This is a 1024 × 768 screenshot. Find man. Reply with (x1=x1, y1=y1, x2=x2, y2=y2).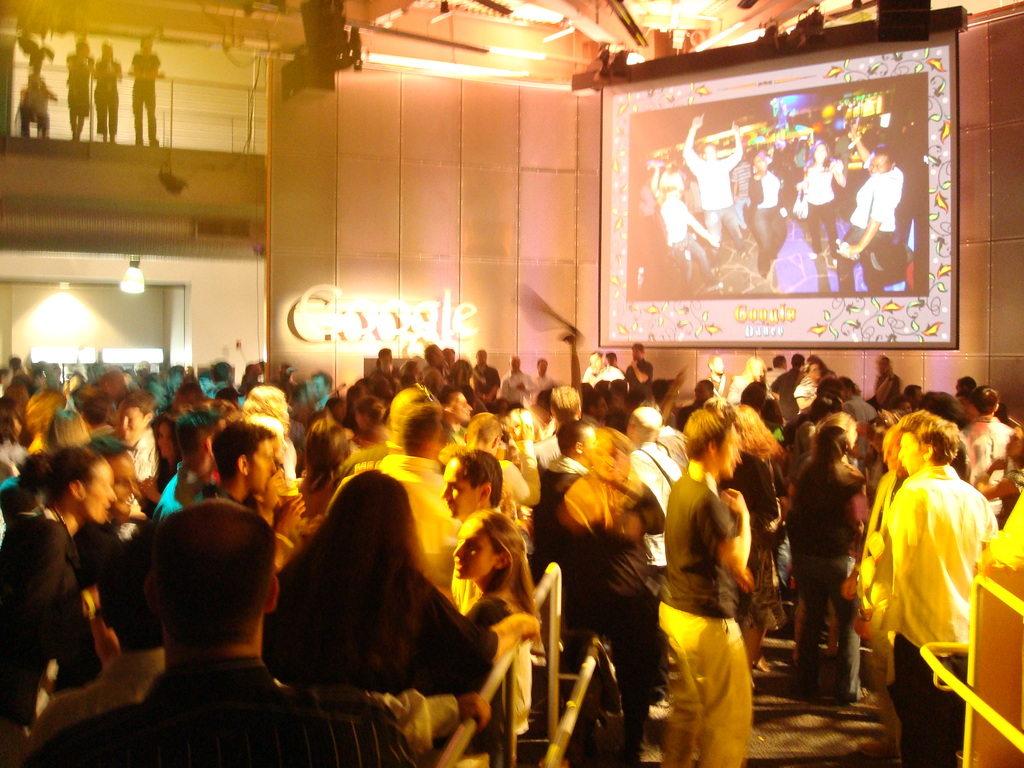
(x1=879, y1=407, x2=997, y2=767).
